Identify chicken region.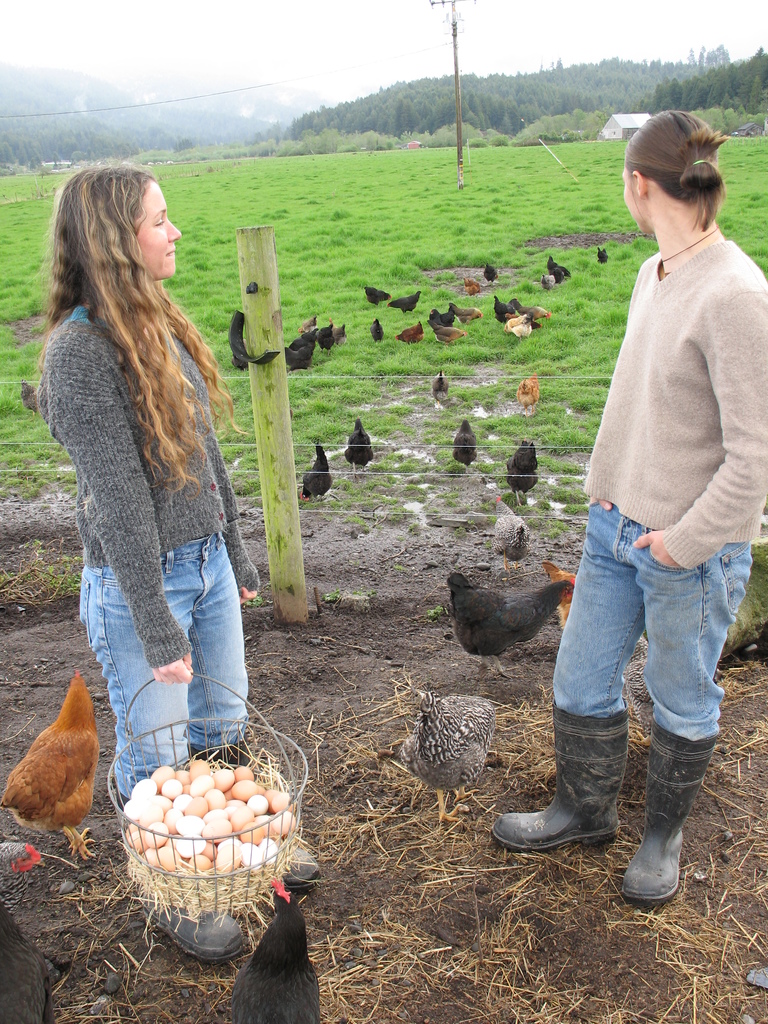
Region: [x1=504, y1=437, x2=541, y2=513].
